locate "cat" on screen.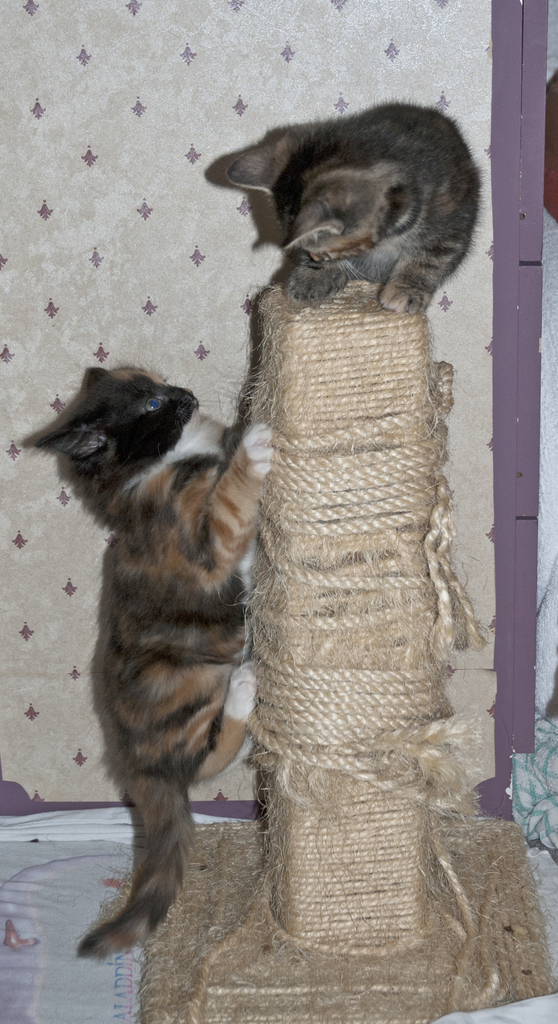
On screen at 220/97/483/316.
